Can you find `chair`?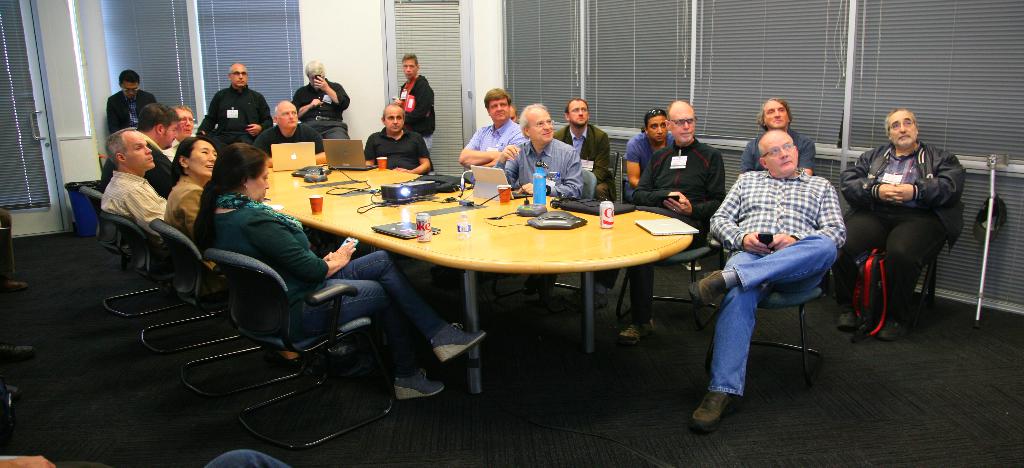
Yes, bounding box: box(548, 168, 594, 287).
